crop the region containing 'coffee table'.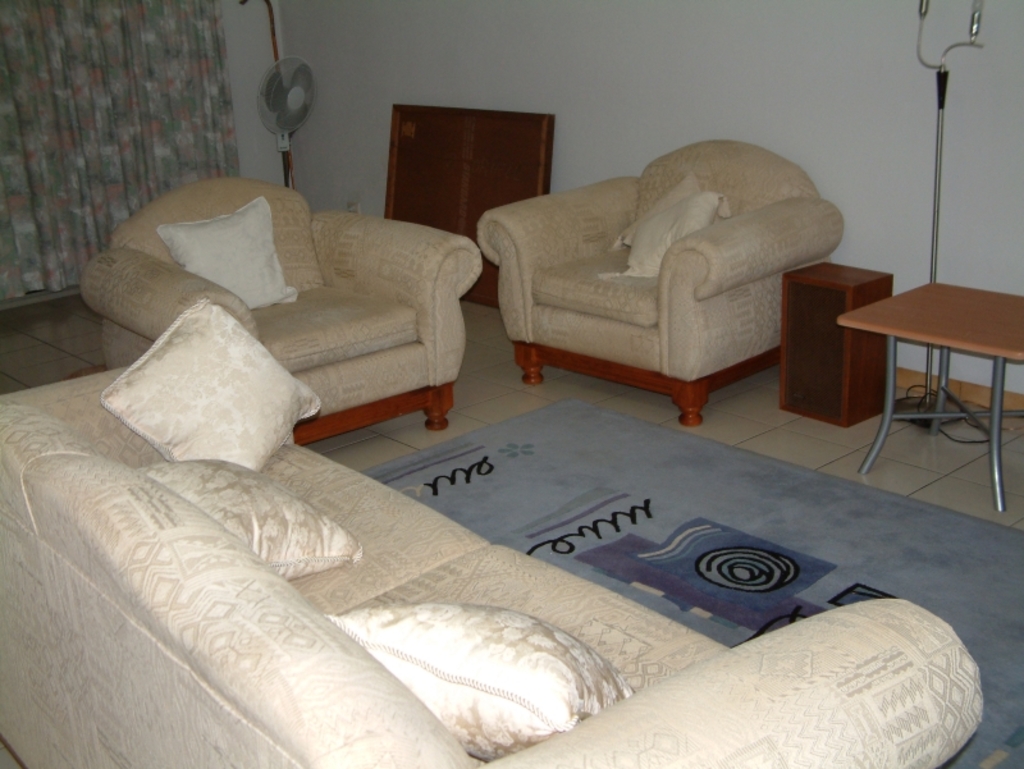
Crop region: 841, 274, 1006, 445.
